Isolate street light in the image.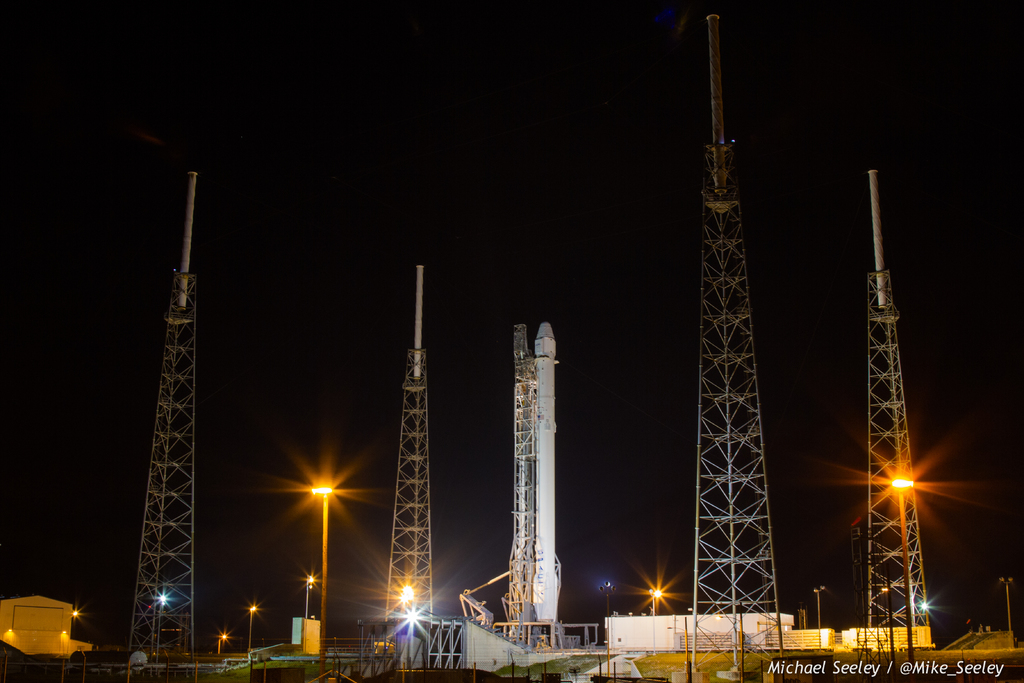
Isolated region: [888,473,912,665].
